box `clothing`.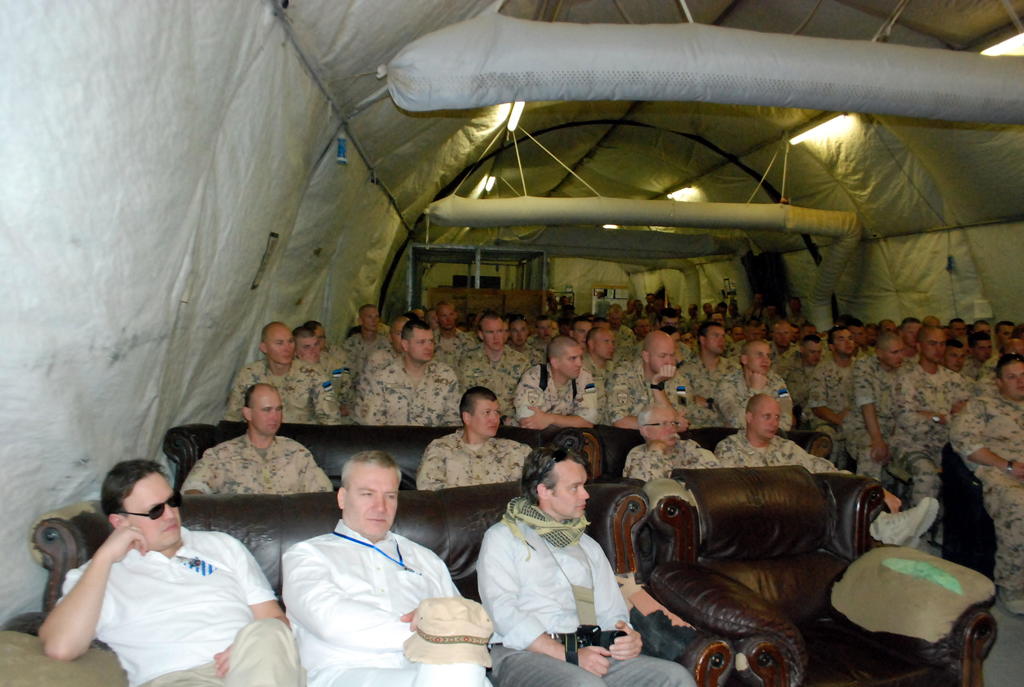
481 496 634 675.
